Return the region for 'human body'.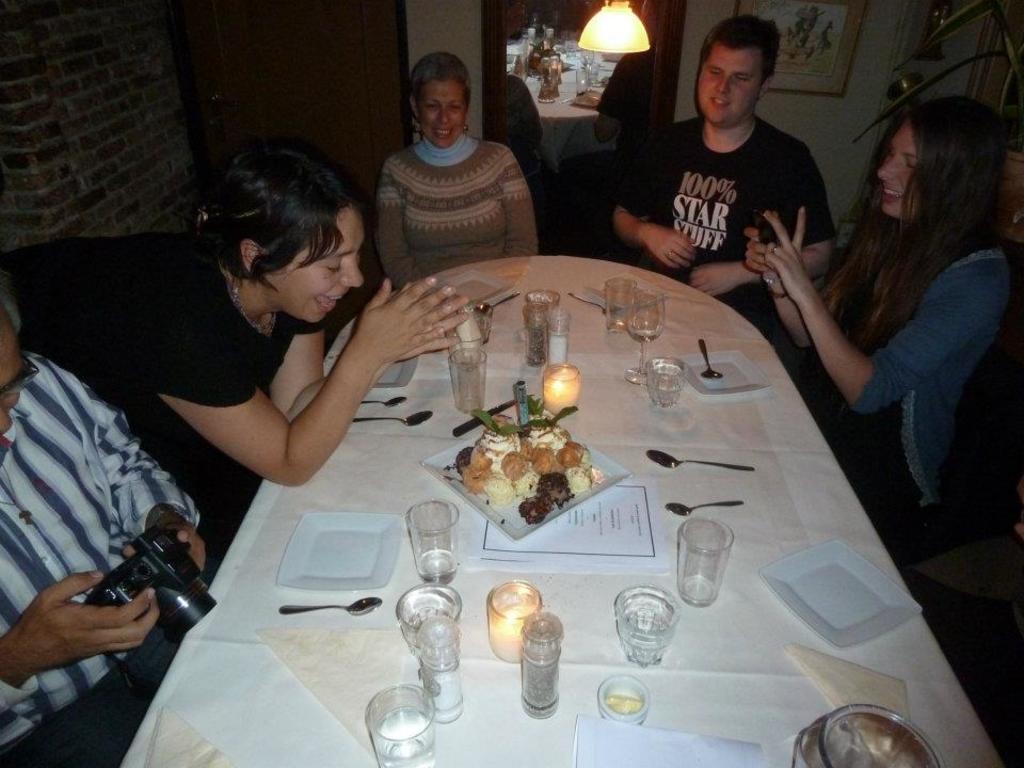
bbox(606, 14, 833, 351).
